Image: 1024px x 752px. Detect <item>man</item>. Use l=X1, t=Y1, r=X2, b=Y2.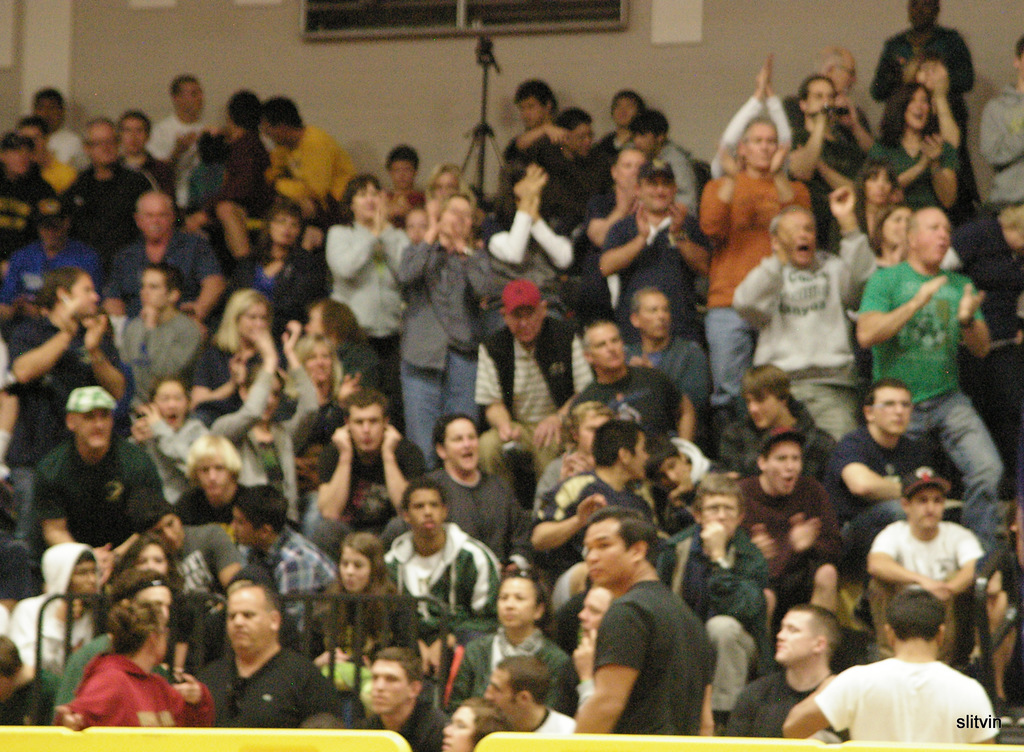
l=191, t=85, r=272, b=221.
